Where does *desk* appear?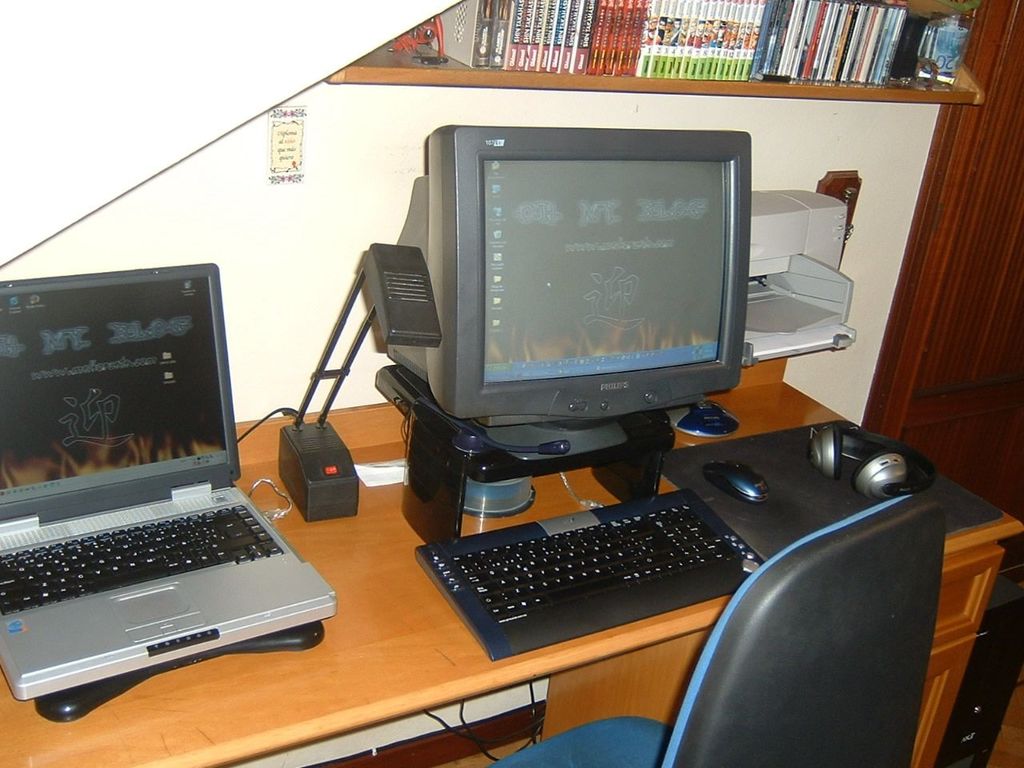
Appears at select_region(3, 302, 994, 751).
